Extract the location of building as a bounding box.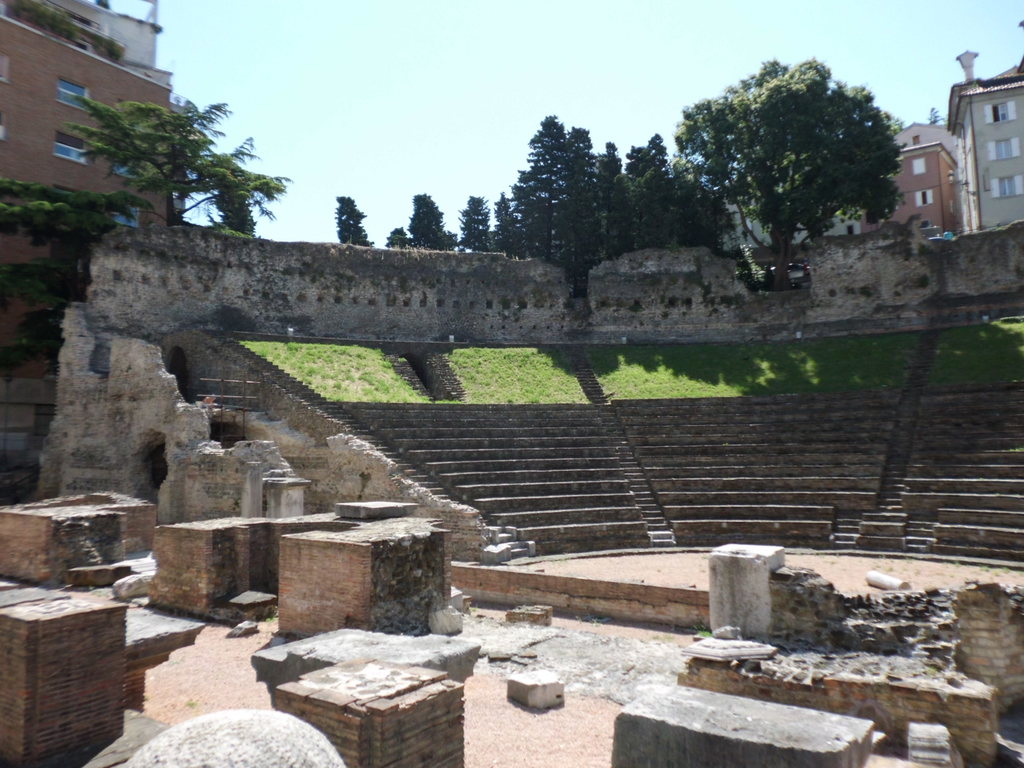
bbox(755, 122, 952, 241).
